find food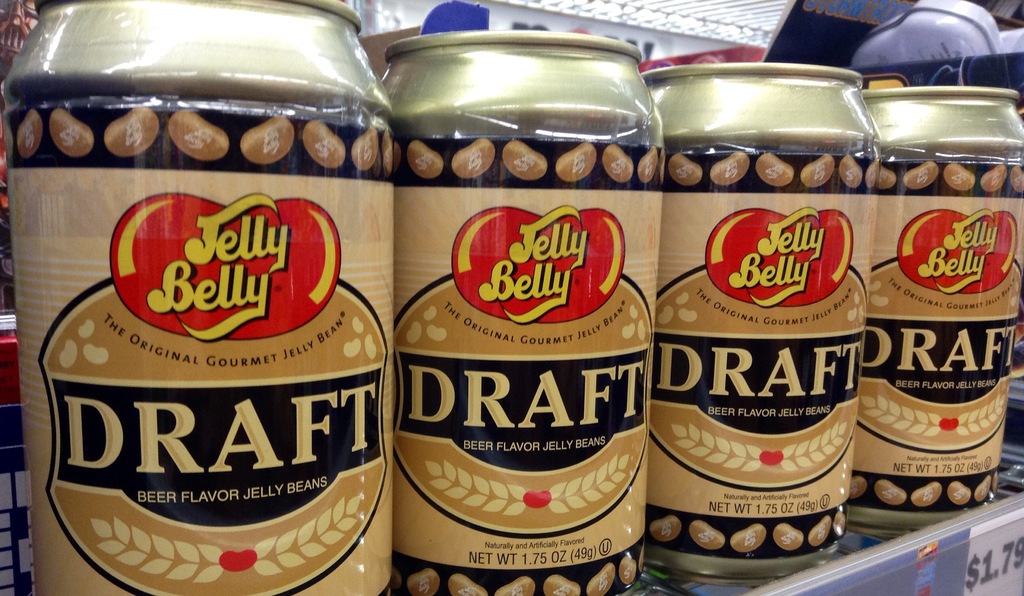
rect(349, 124, 376, 173)
